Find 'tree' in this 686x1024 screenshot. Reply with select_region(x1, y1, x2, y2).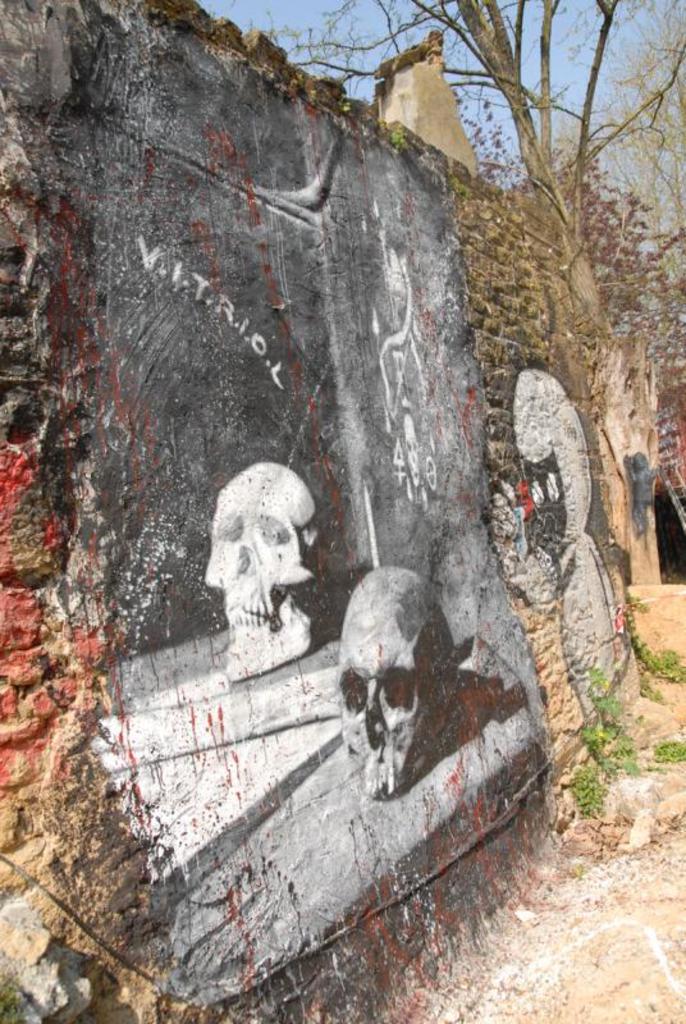
select_region(288, 0, 685, 355).
